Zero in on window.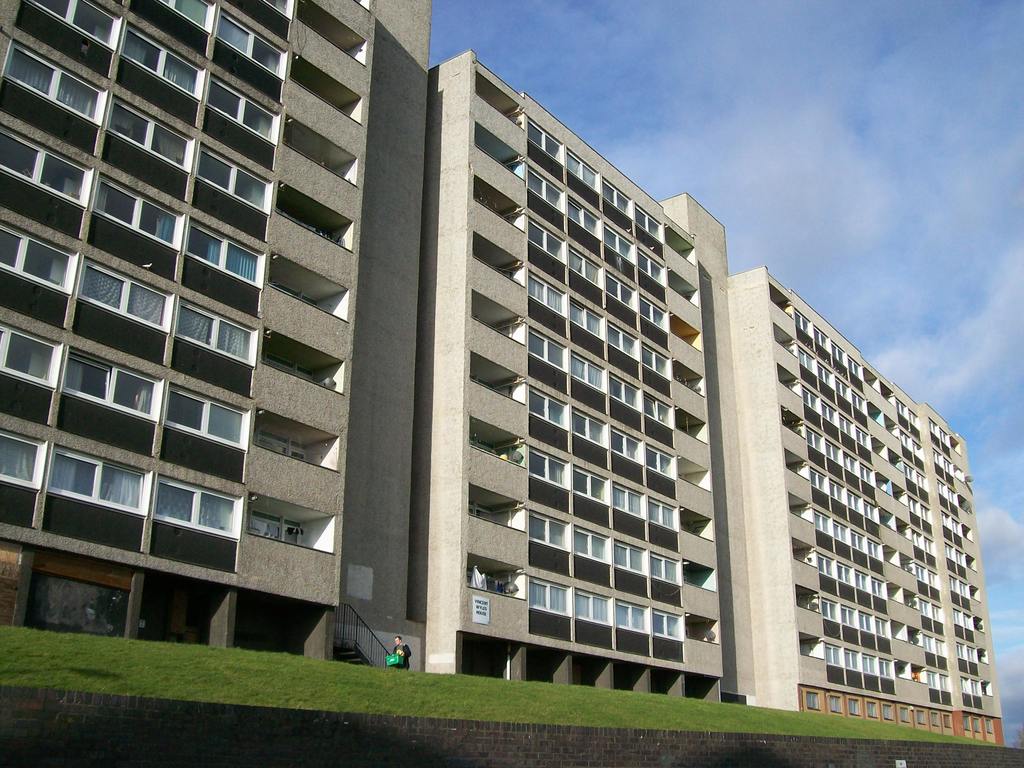
Zeroed in: <box>49,444,139,548</box>.
